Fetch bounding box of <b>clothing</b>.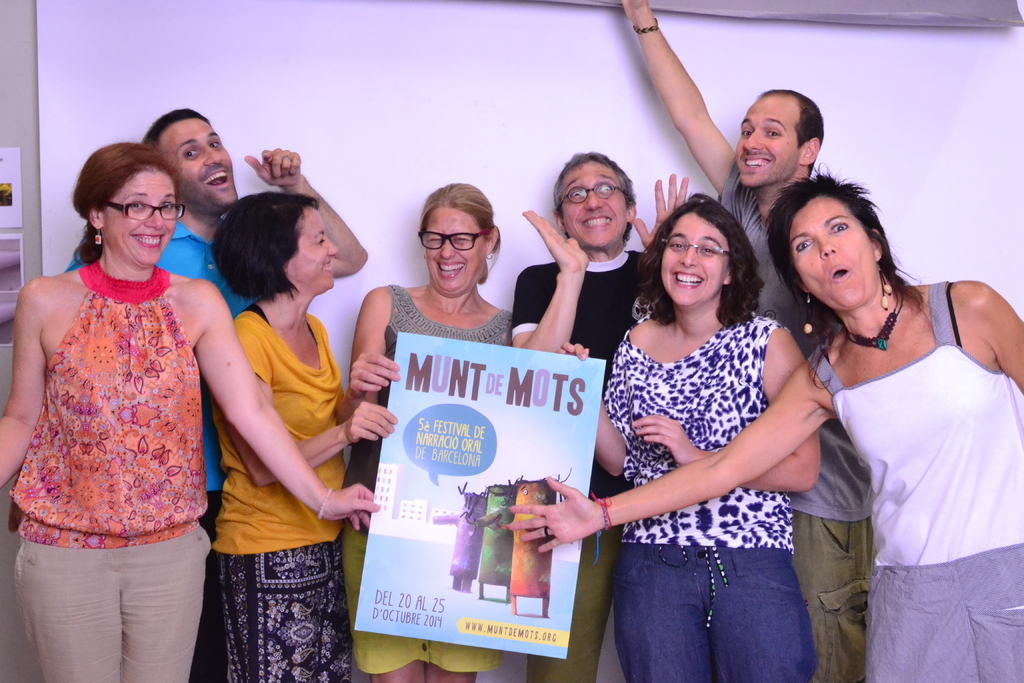
Bbox: (left=228, top=298, right=345, bottom=682).
